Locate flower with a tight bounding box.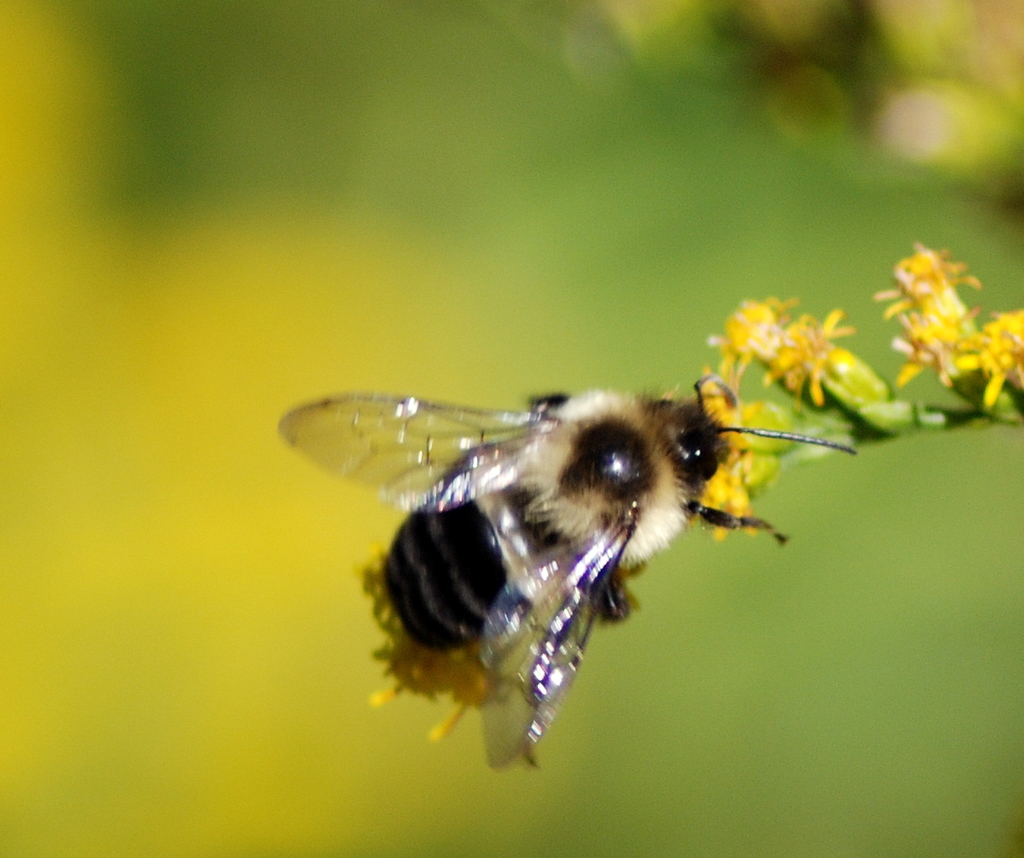
bbox=[880, 242, 979, 326].
